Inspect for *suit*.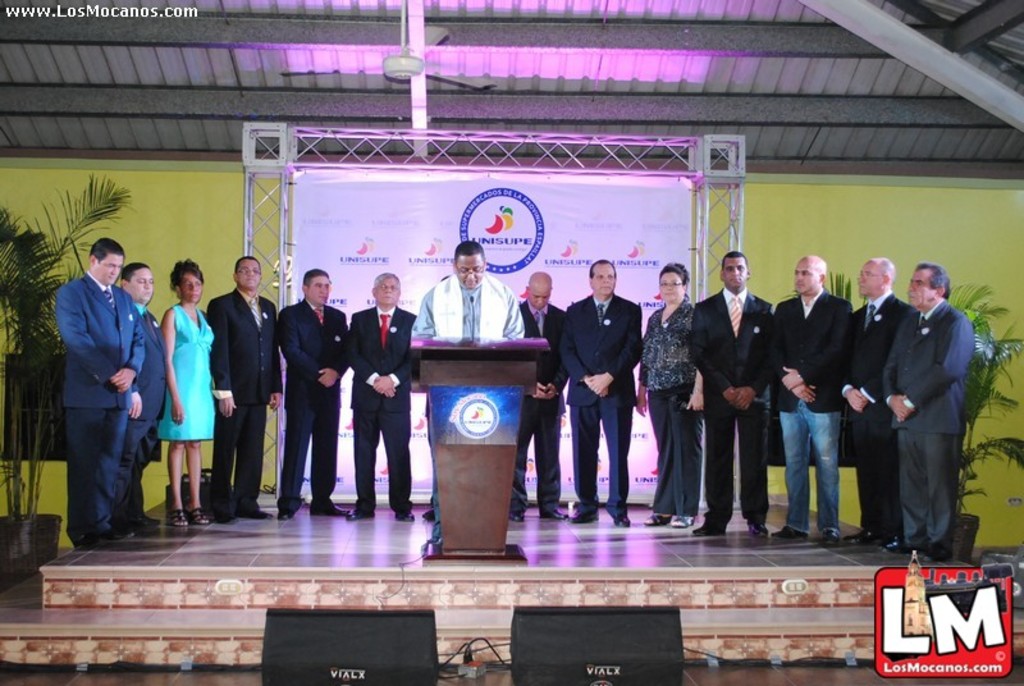
Inspection: crop(552, 274, 646, 516).
